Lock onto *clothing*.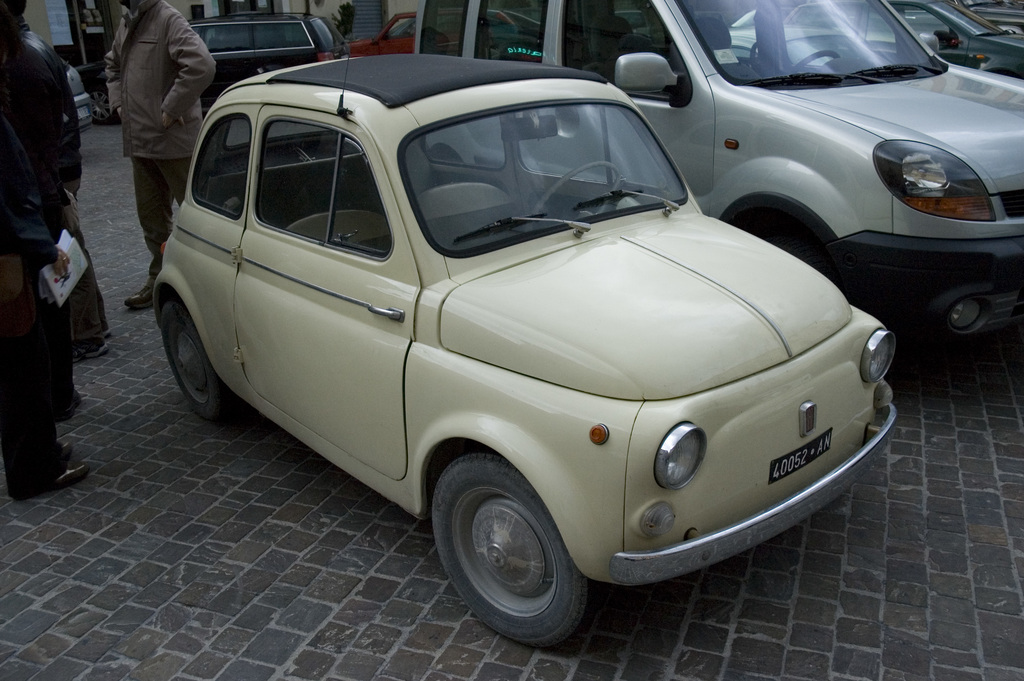
Locked: left=108, top=1, right=213, bottom=290.
